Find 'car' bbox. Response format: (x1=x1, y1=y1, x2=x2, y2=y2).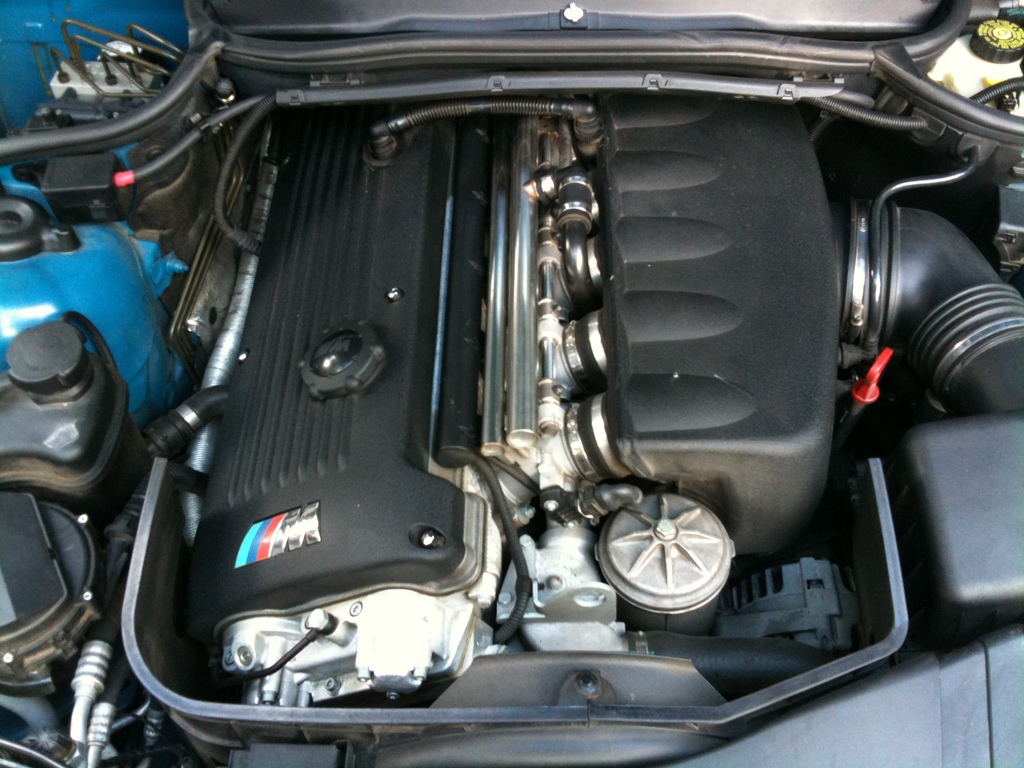
(x1=78, y1=0, x2=975, y2=746).
